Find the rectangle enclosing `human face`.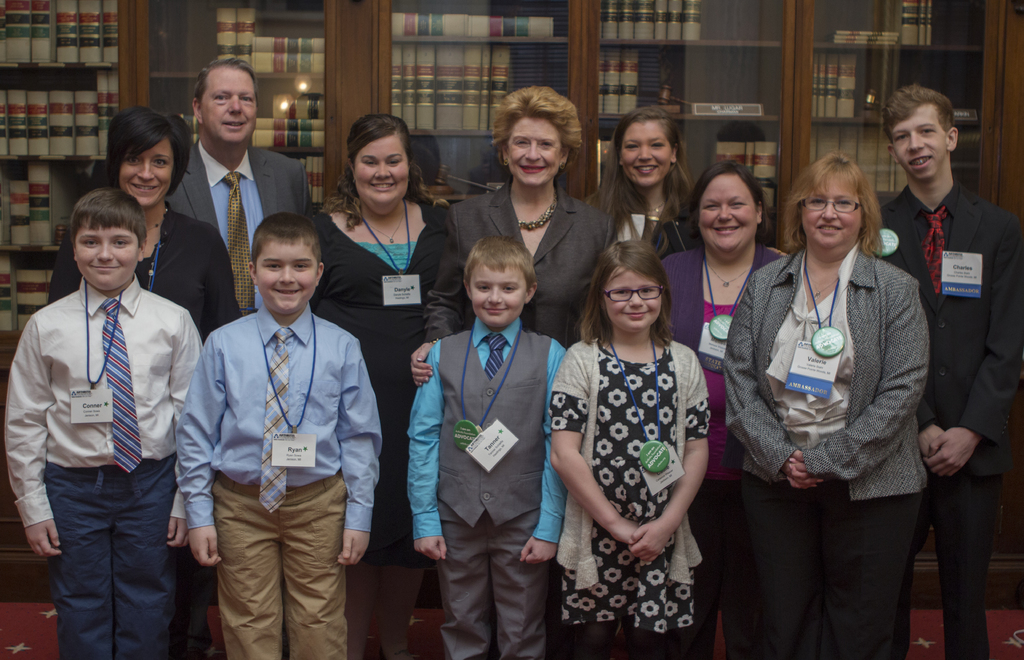
<bbox>198, 71, 257, 144</bbox>.
